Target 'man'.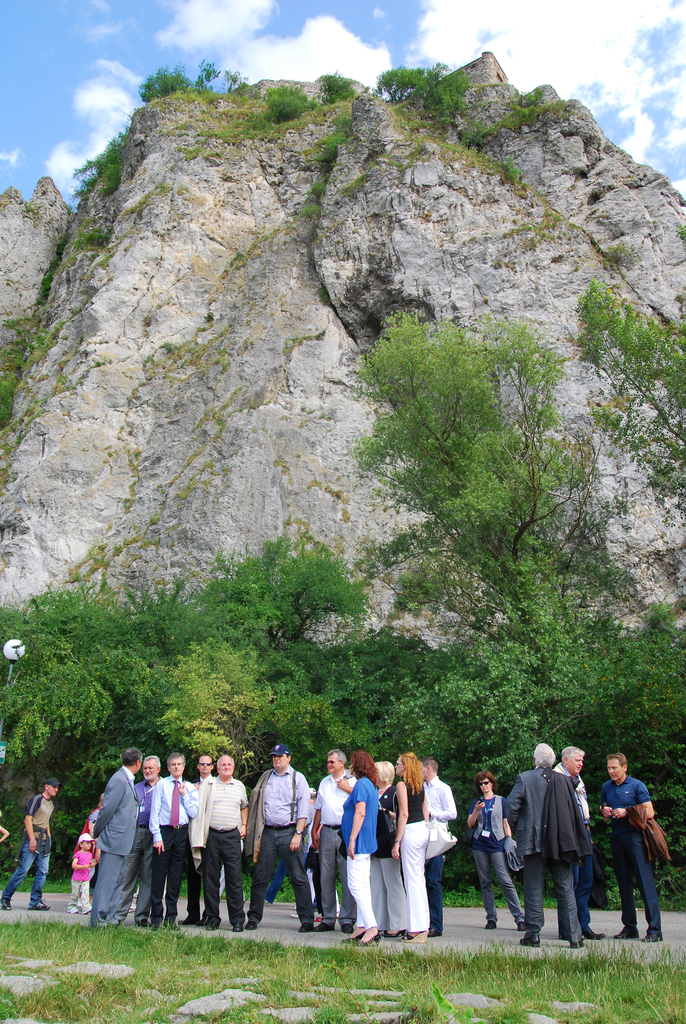
Target region: 249 741 317 937.
